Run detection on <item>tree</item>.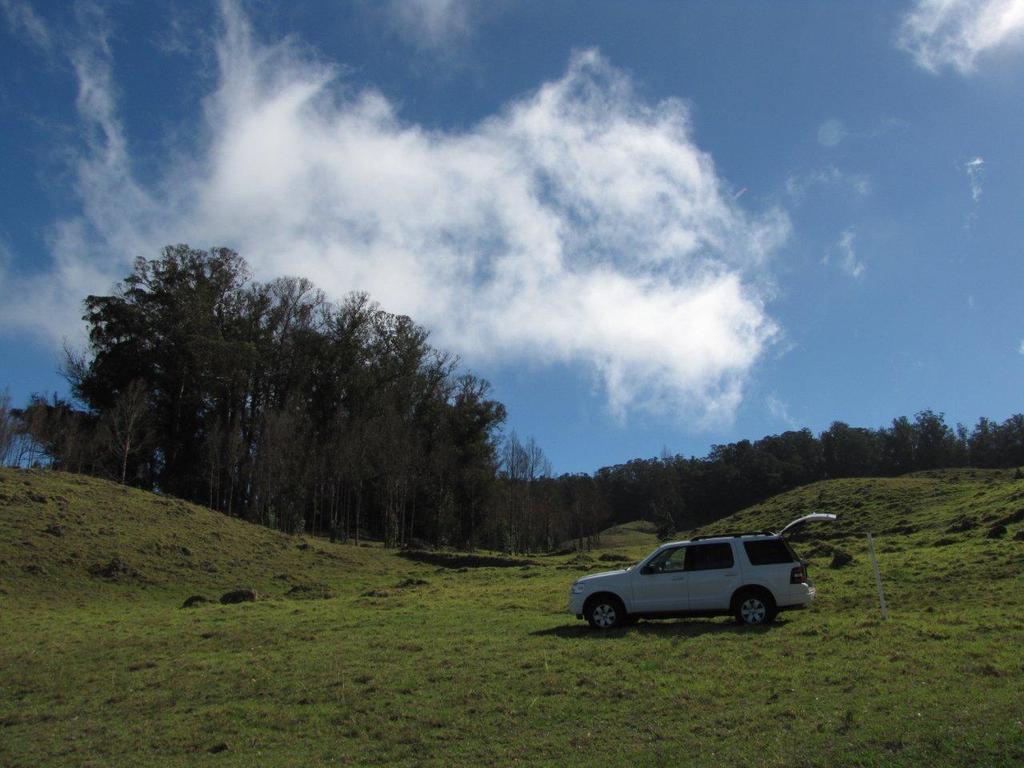
Result: 56, 222, 302, 506.
